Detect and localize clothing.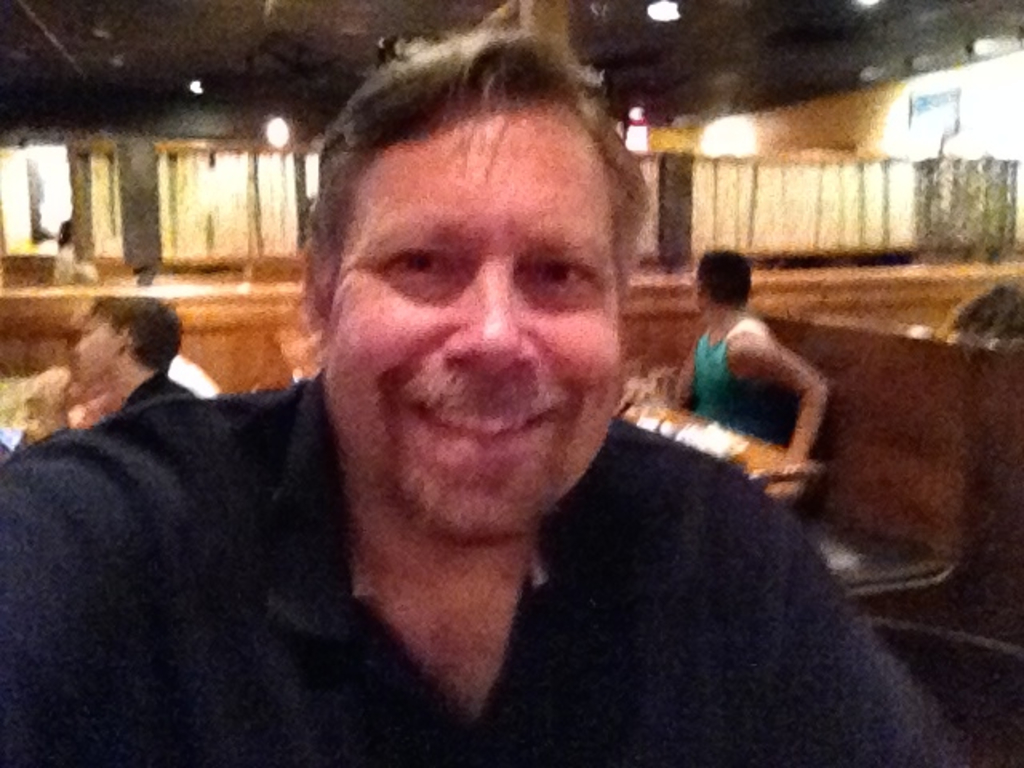
Localized at {"left": 42, "top": 222, "right": 894, "bottom": 765}.
